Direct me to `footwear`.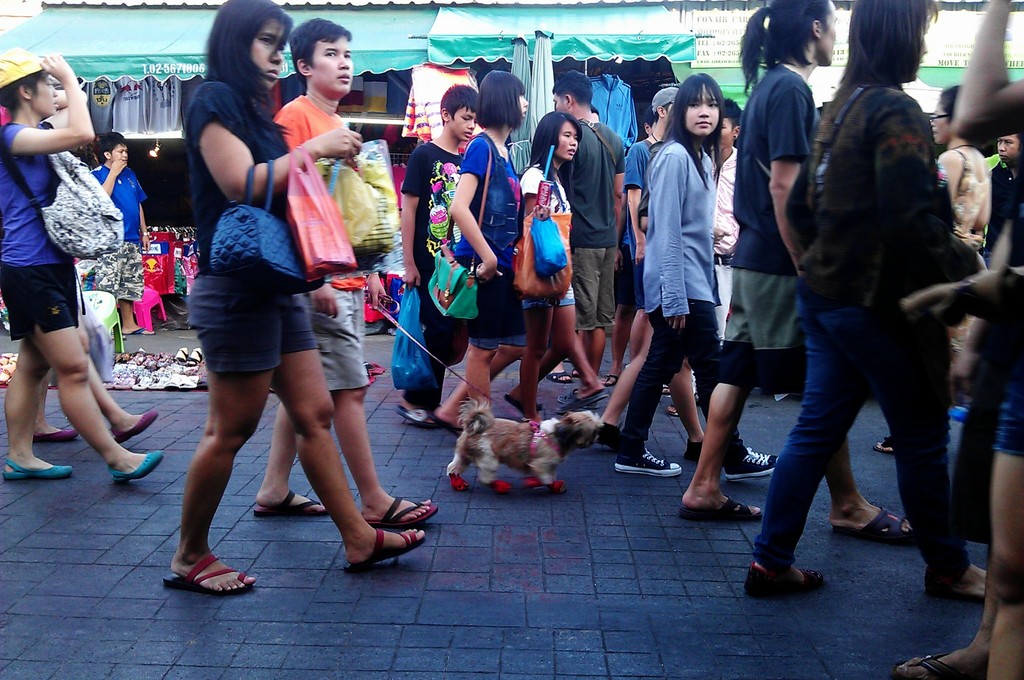
Direction: region(598, 420, 625, 453).
